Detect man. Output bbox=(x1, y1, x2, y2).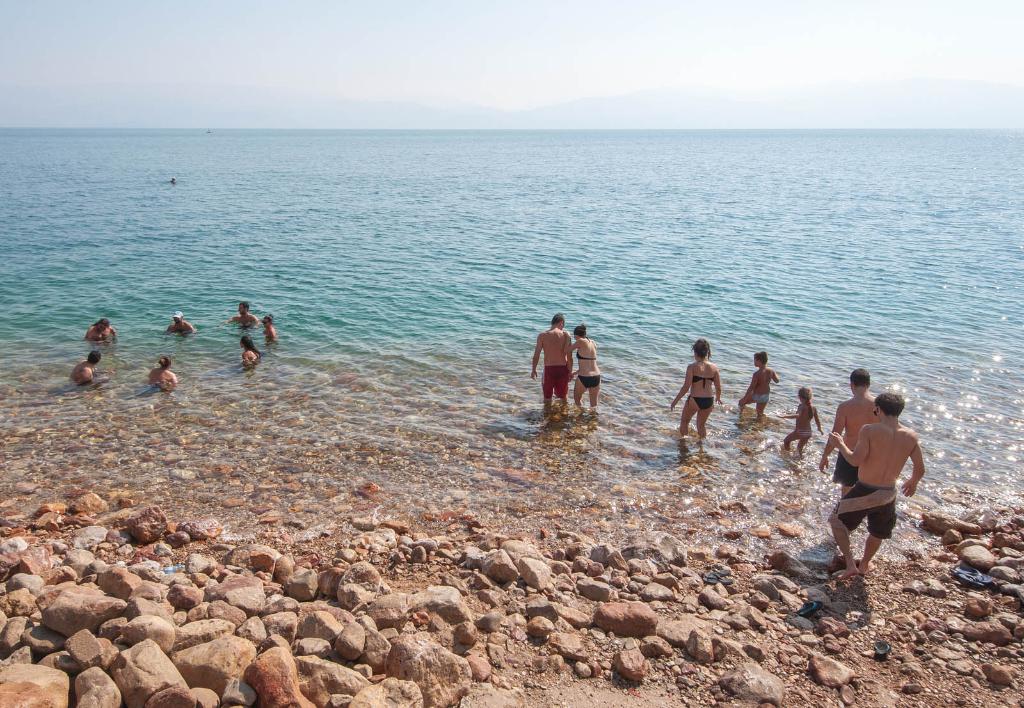
bbox=(817, 368, 876, 500).
